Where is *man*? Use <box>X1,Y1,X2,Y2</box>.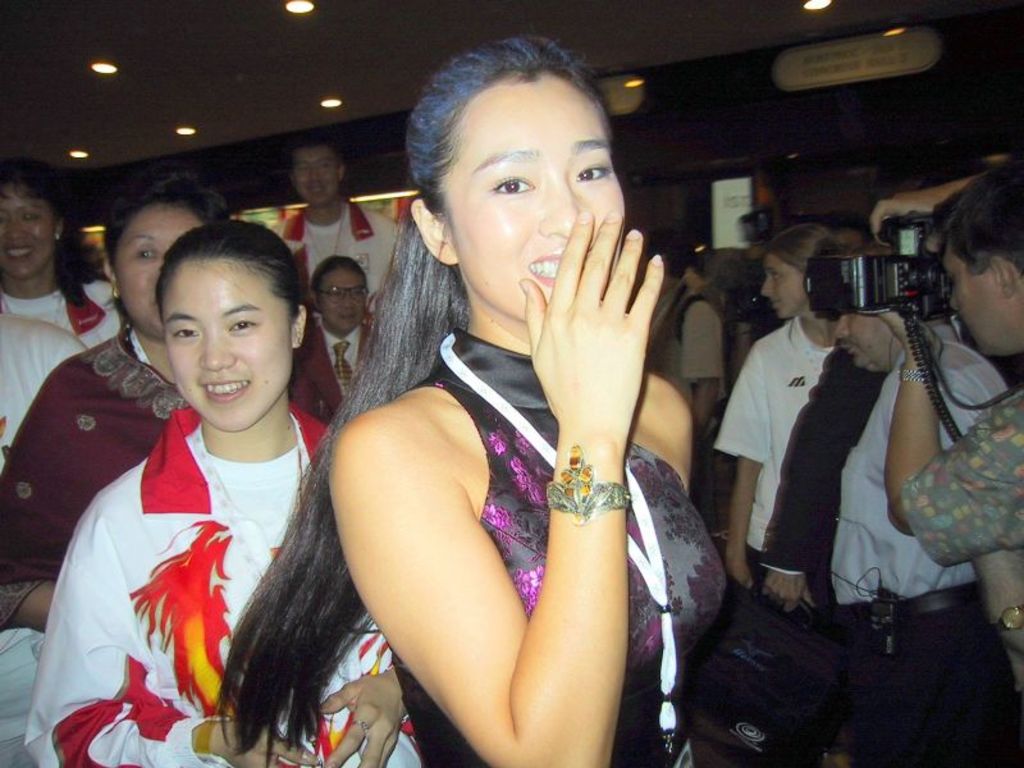
<box>269,134,402,333</box>.
